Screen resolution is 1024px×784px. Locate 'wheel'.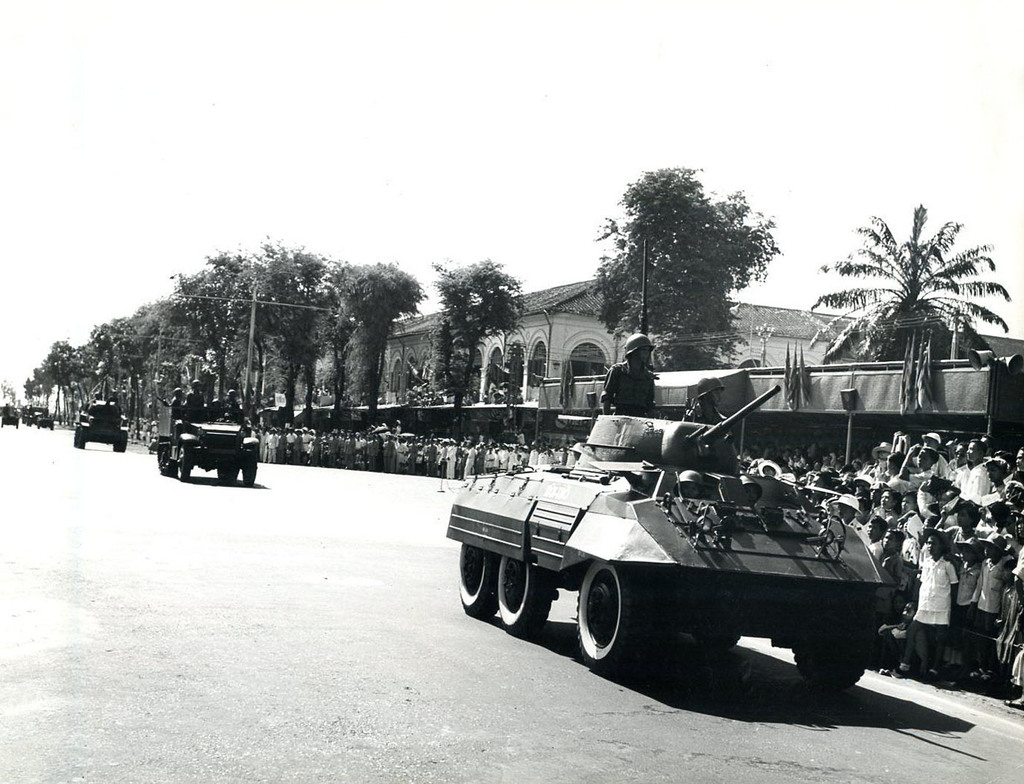
region(75, 431, 84, 449).
